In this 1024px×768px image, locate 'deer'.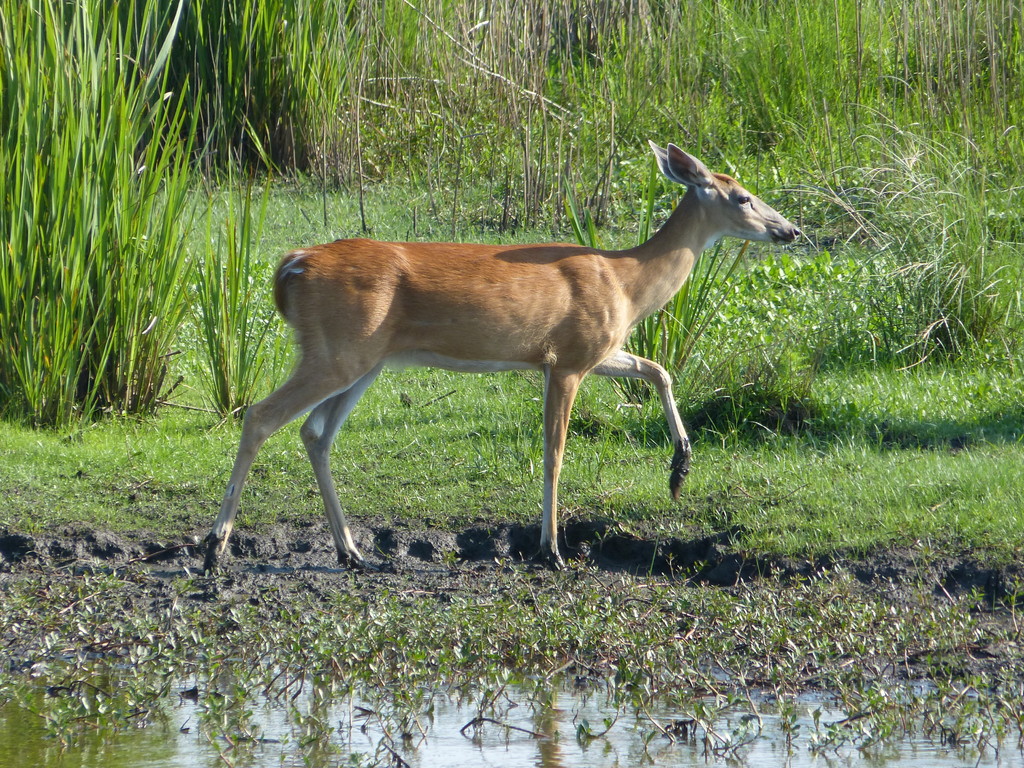
Bounding box: bbox(212, 141, 807, 577).
